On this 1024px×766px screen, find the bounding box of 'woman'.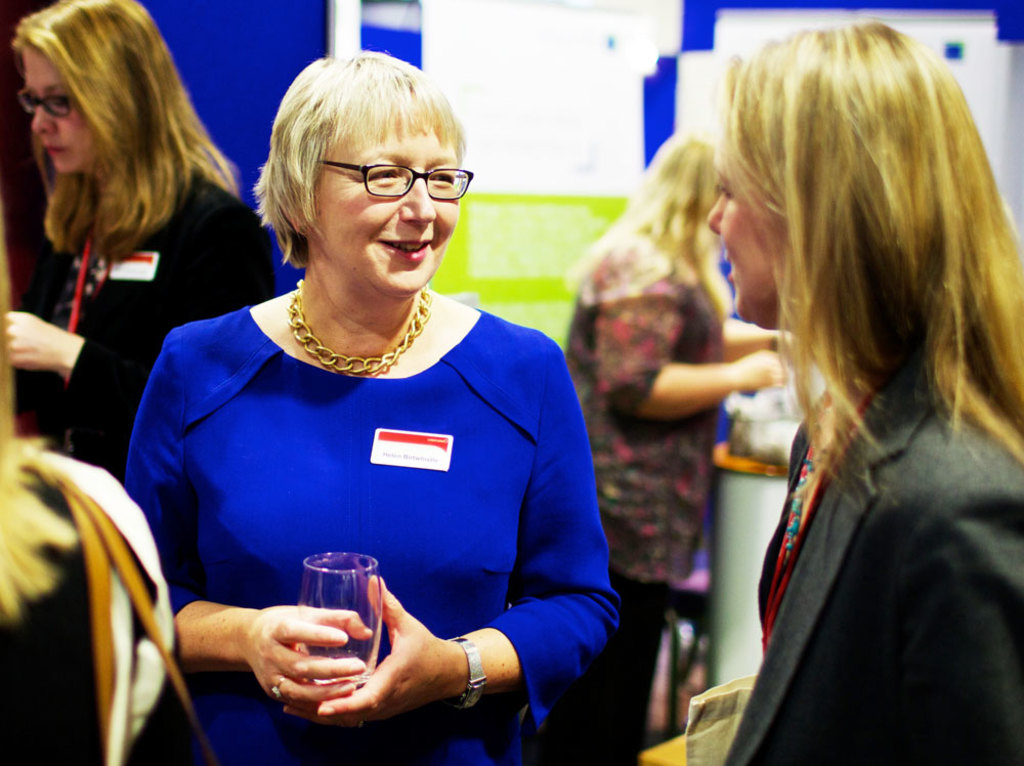
Bounding box: {"x1": 0, "y1": 0, "x2": 288, "y2": 482}.
